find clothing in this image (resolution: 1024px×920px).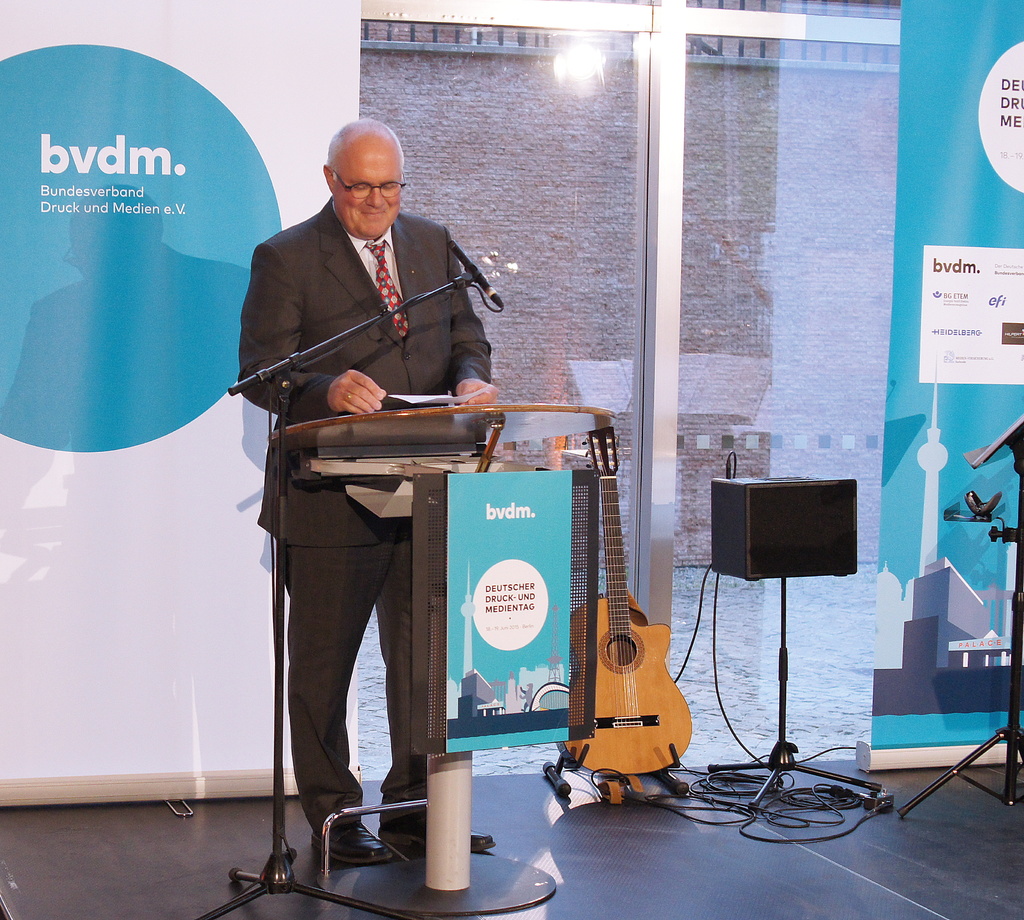
detection(223, 111, 499, 799).
